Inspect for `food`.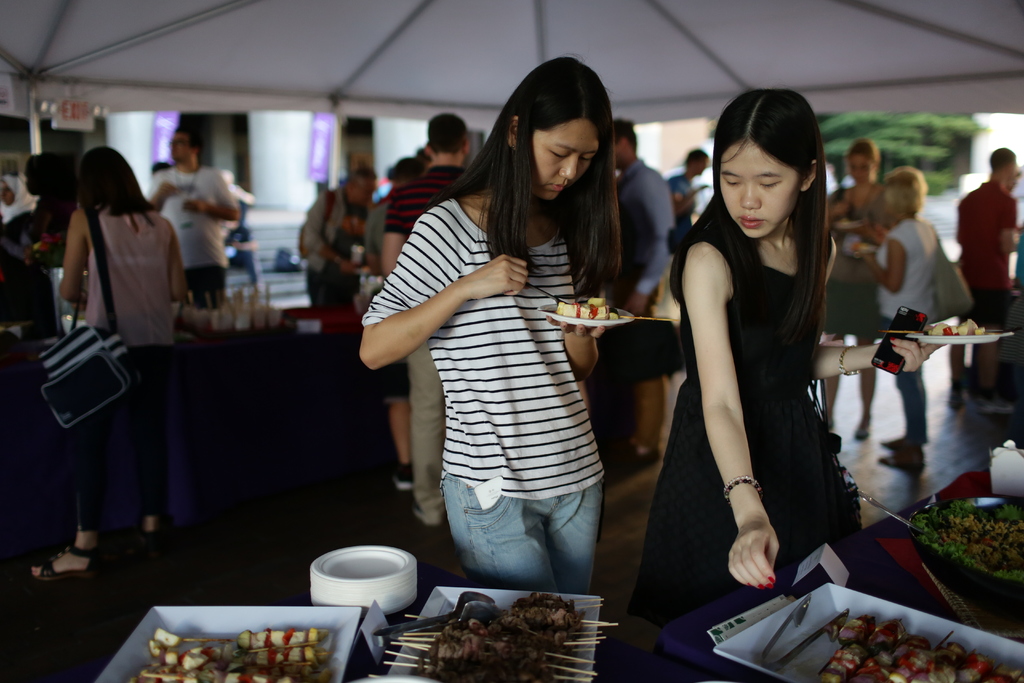
Inspection: 397 600 595 668.
